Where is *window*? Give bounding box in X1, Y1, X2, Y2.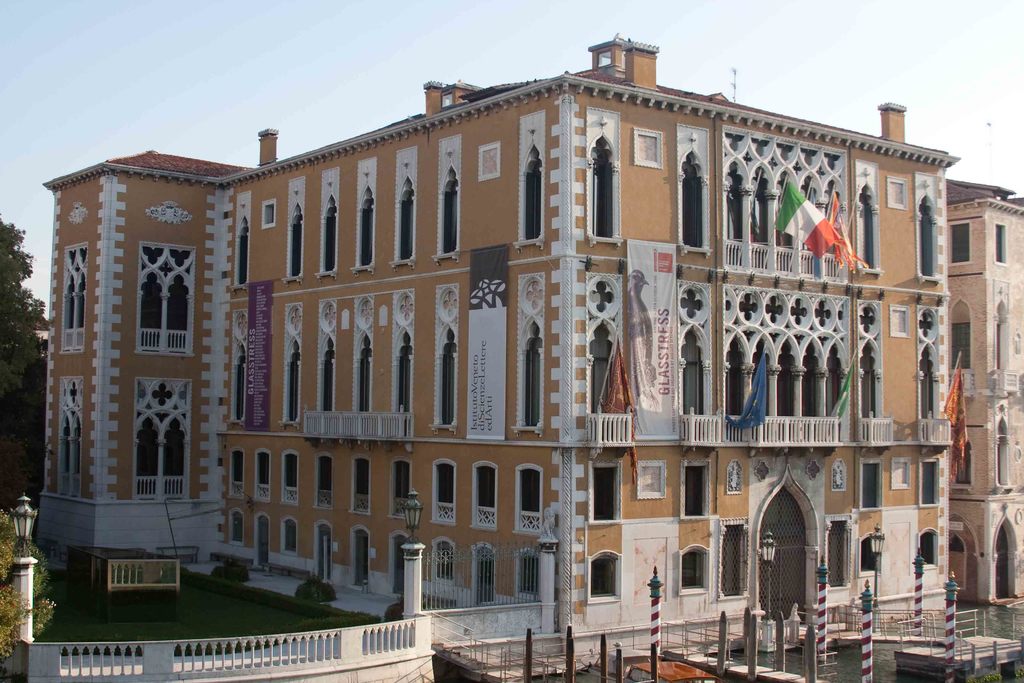
918, 452, 939, 504.
